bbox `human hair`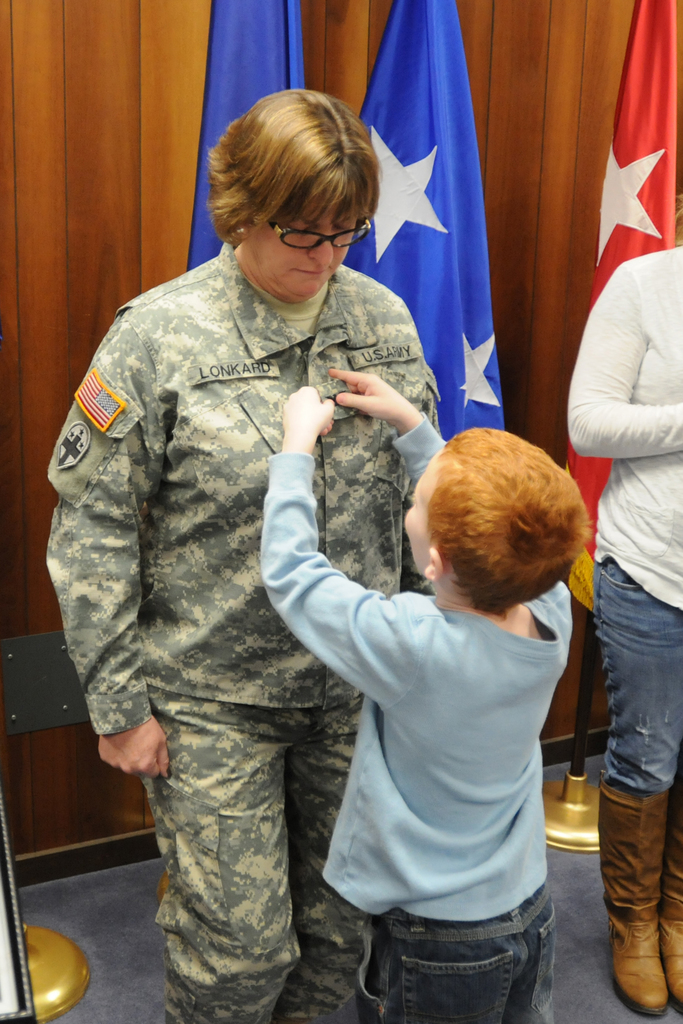
(left=424, top=426, right=593, bottom=612)
